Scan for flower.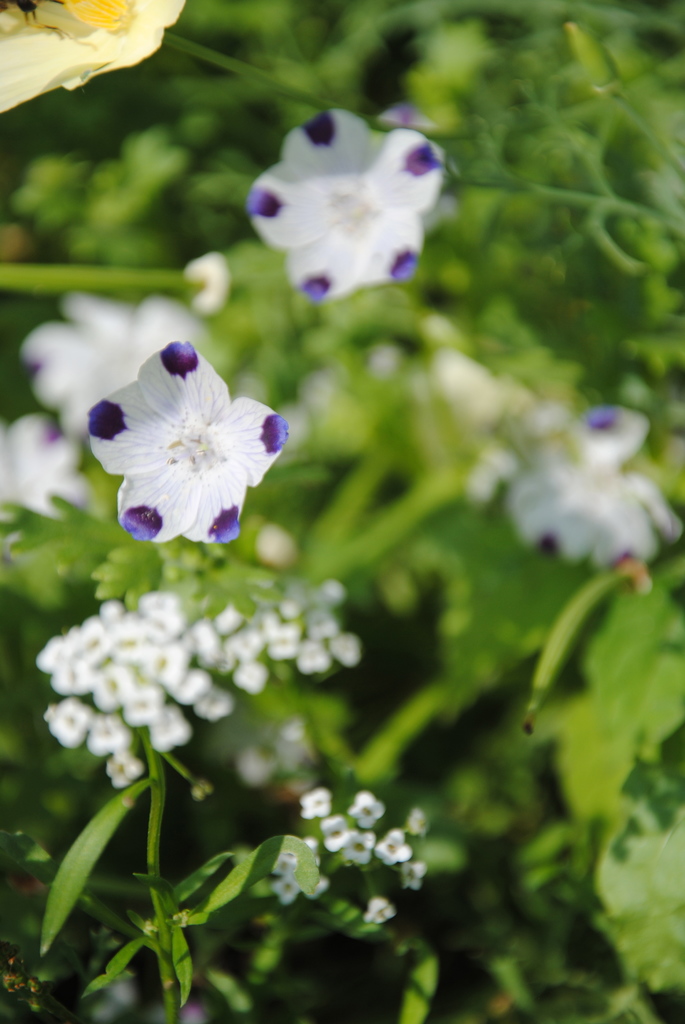
Scan result: l=272, t=791, r=422, b=924.
